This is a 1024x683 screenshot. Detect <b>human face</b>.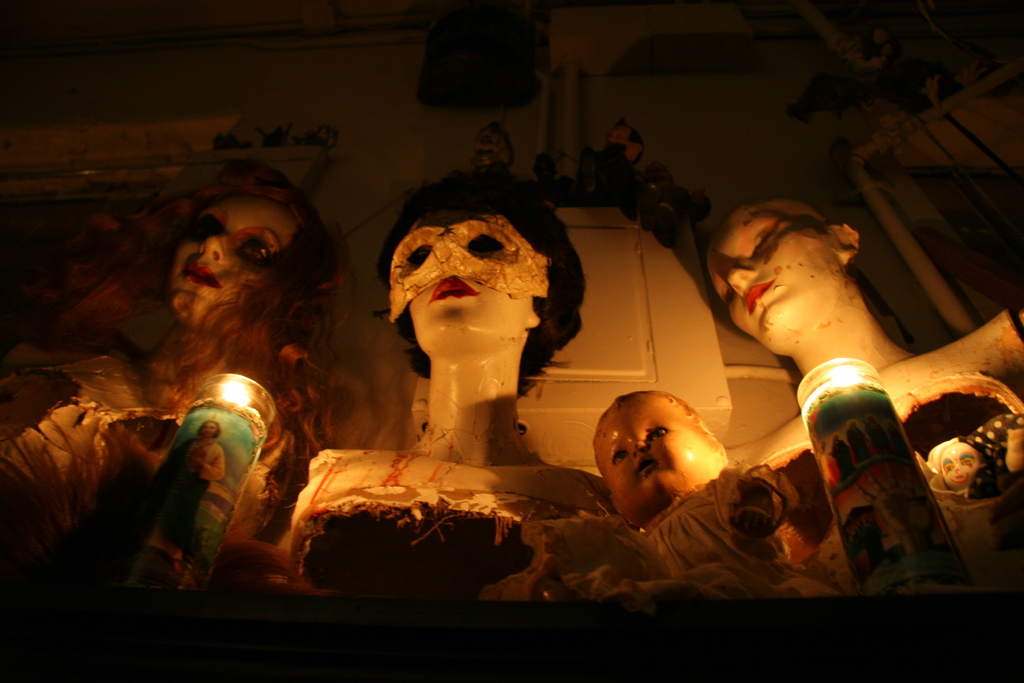
Rect(588, 395, 722, 520).
